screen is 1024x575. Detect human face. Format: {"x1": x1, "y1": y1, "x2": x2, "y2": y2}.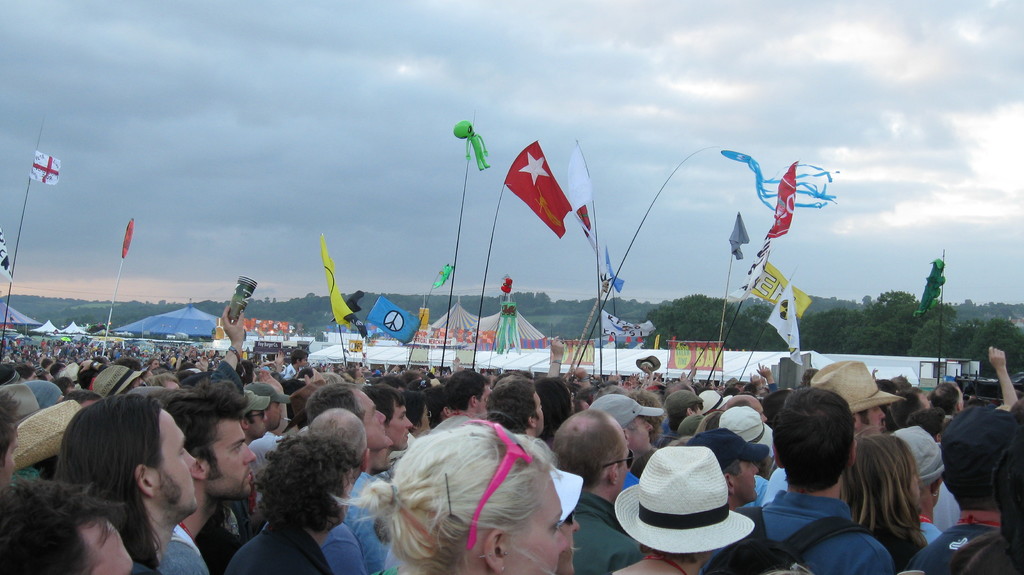
{"x1": 0, "y1": 429, "x2": 19, "y2": 485}.
